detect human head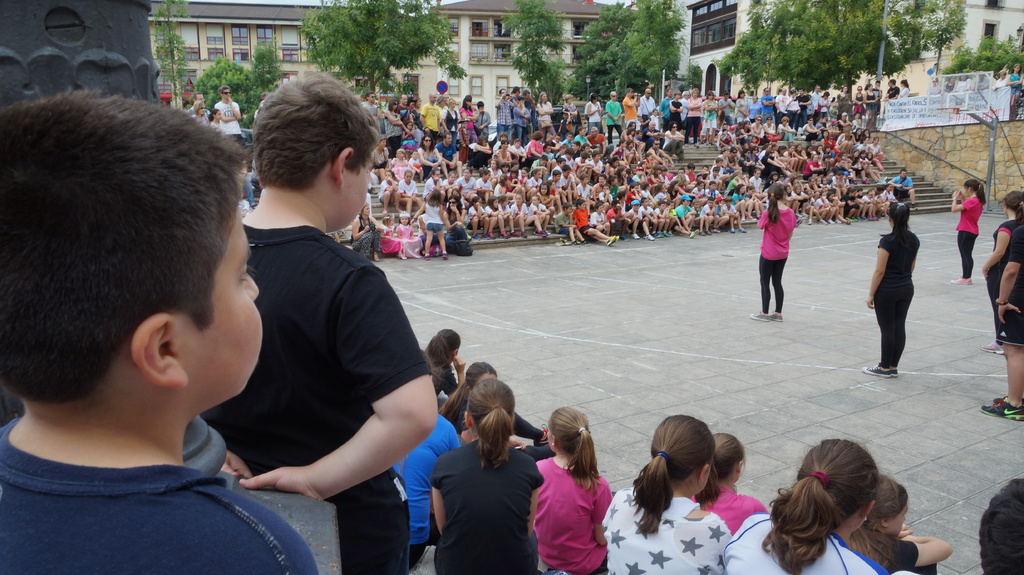
bbox=(767, 184, 787, 203)
